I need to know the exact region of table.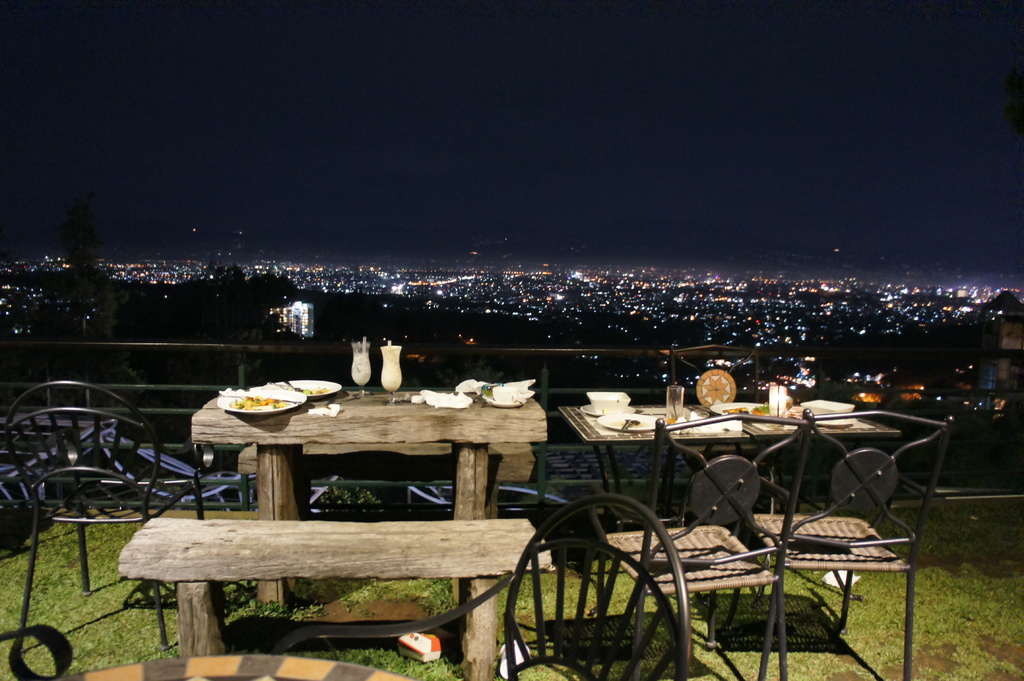
Region: locate(165, 373, 576, 618).
